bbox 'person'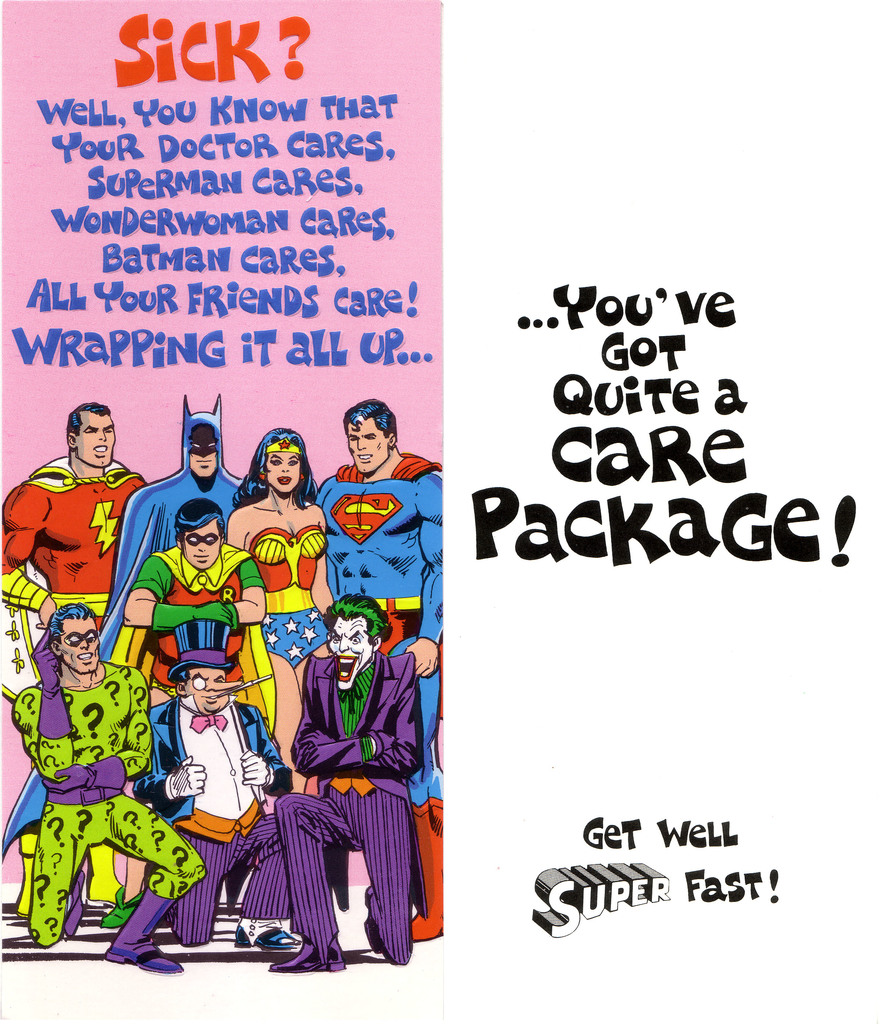
<box>130,664,319,965</box>
